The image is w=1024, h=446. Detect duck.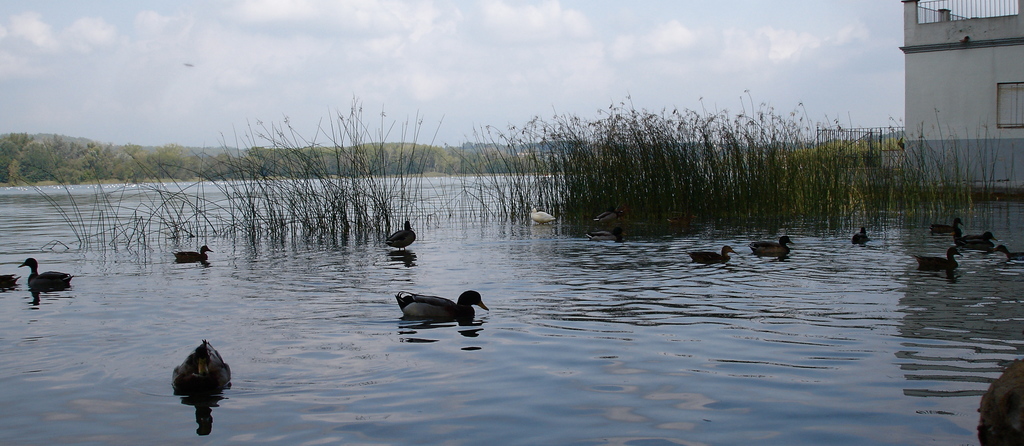
Detection: <bbox>915, 246, 964, 274</bbox>.
